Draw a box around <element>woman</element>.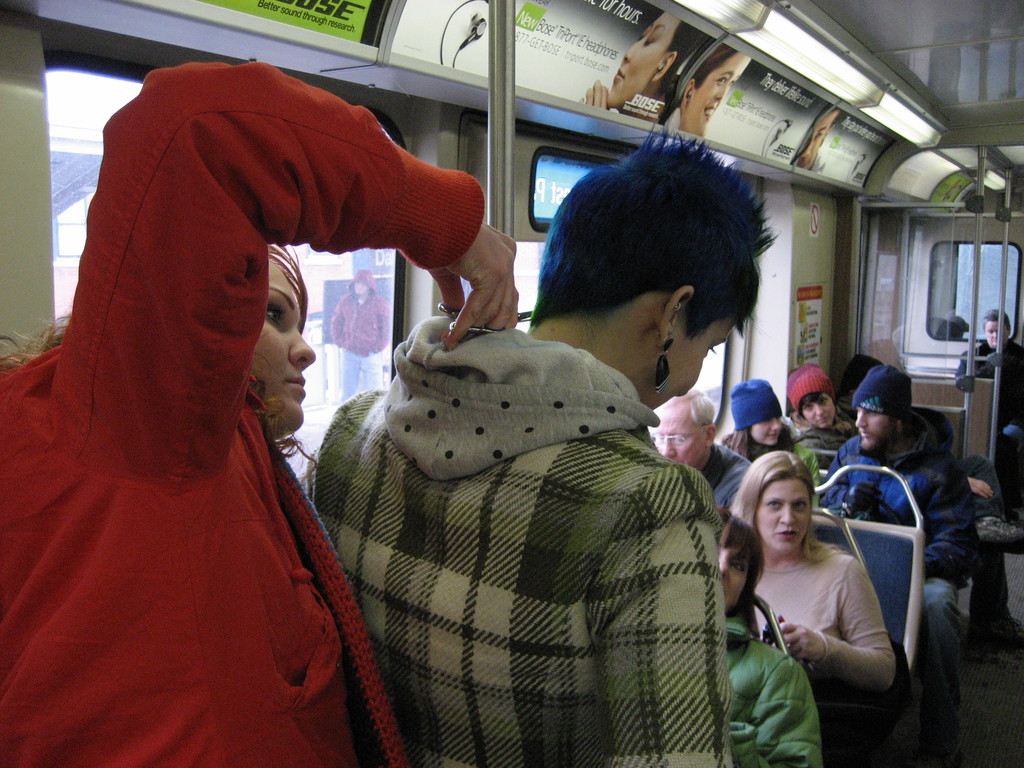
(left=580, top=10, right=684, bottom=123).
